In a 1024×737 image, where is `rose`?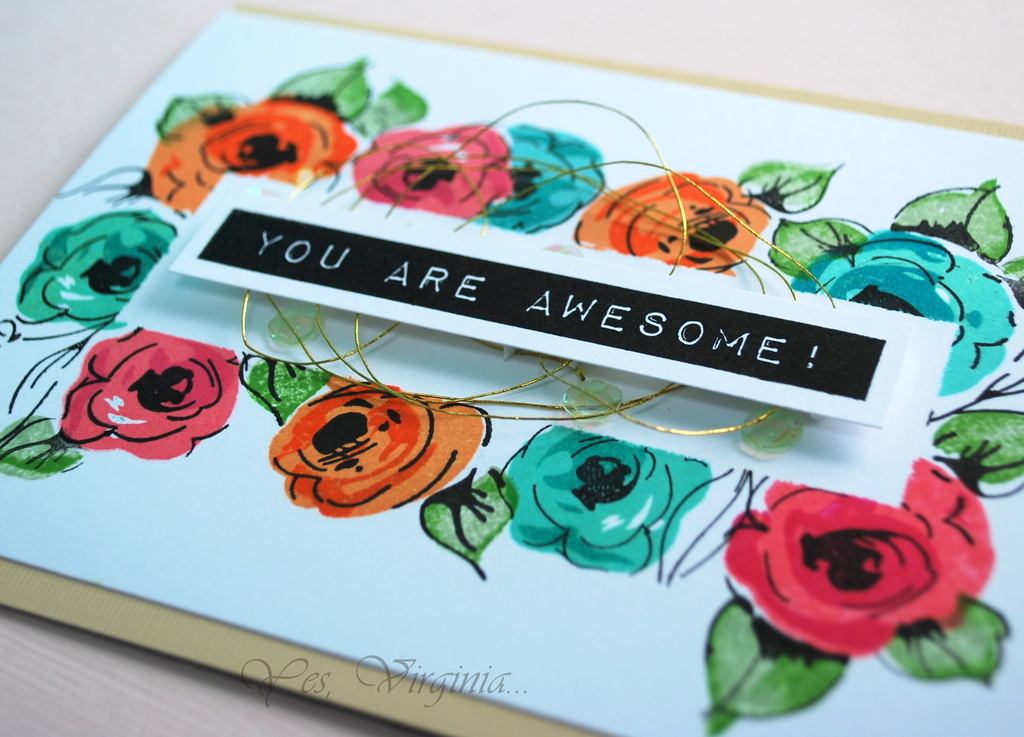
(x1=788, y1=228, x2=1018, y2=400).
